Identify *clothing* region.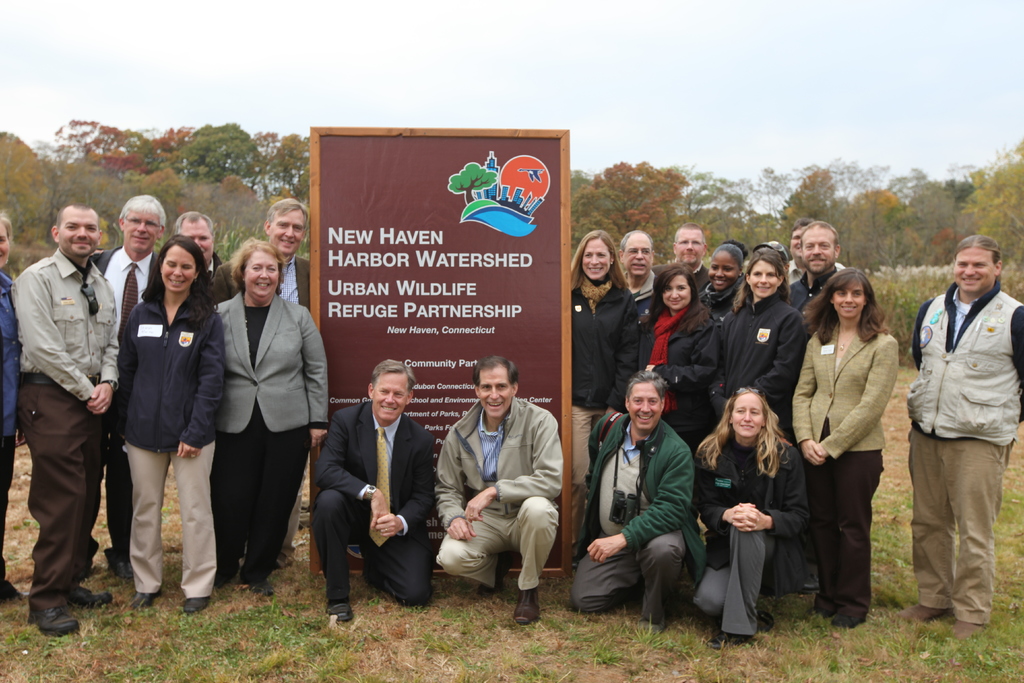
Region: <region>698, 275, 745, 324</region>.
